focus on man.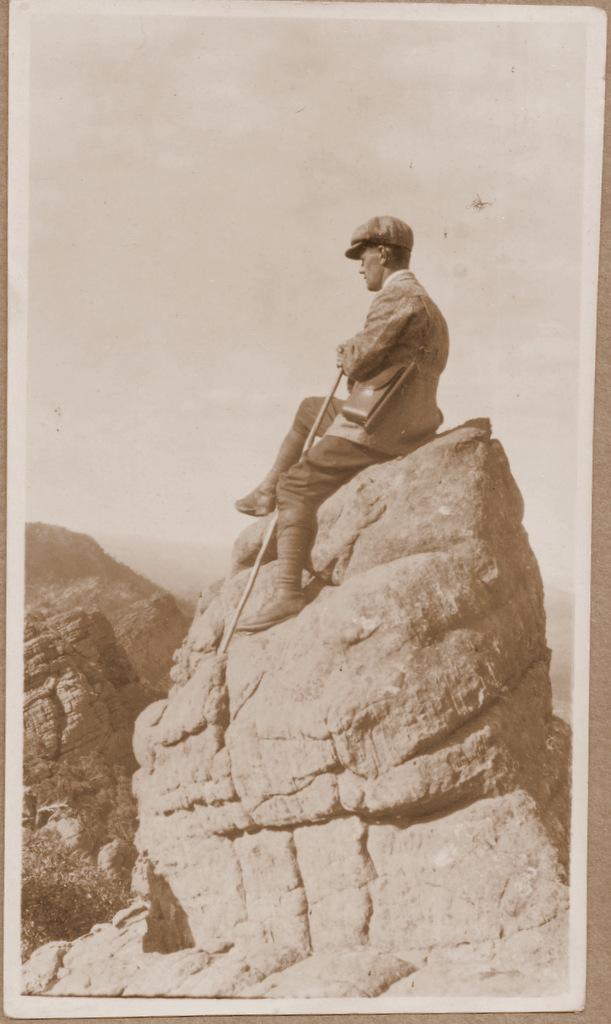
Focused at crop(263, 196, 470, 538).
